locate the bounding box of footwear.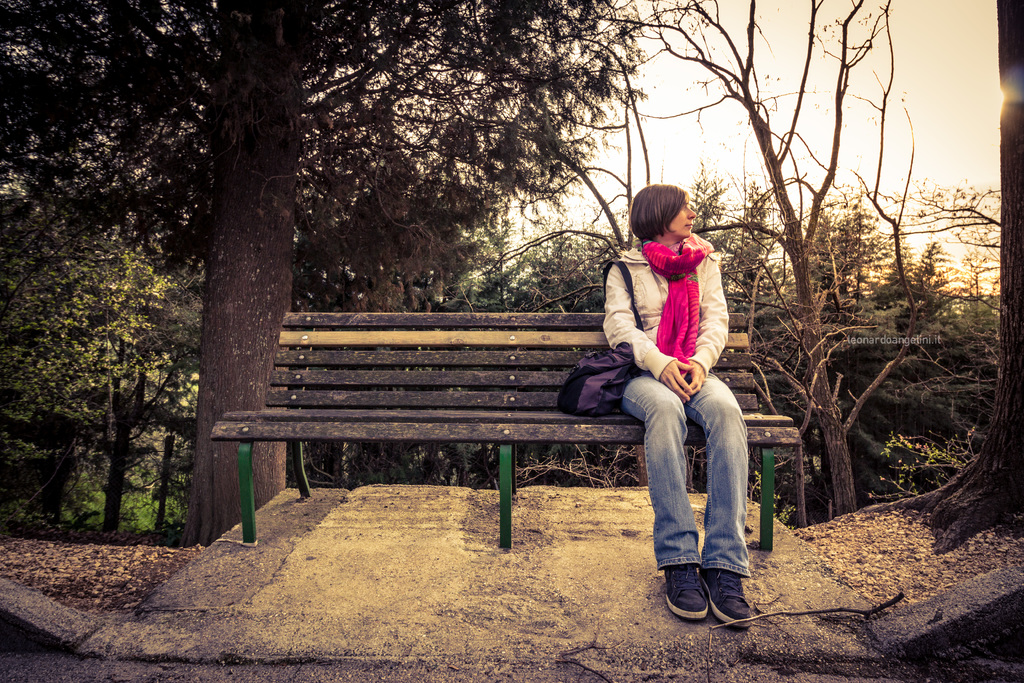
Bounding box: detection(668, 571, 708, 623).
